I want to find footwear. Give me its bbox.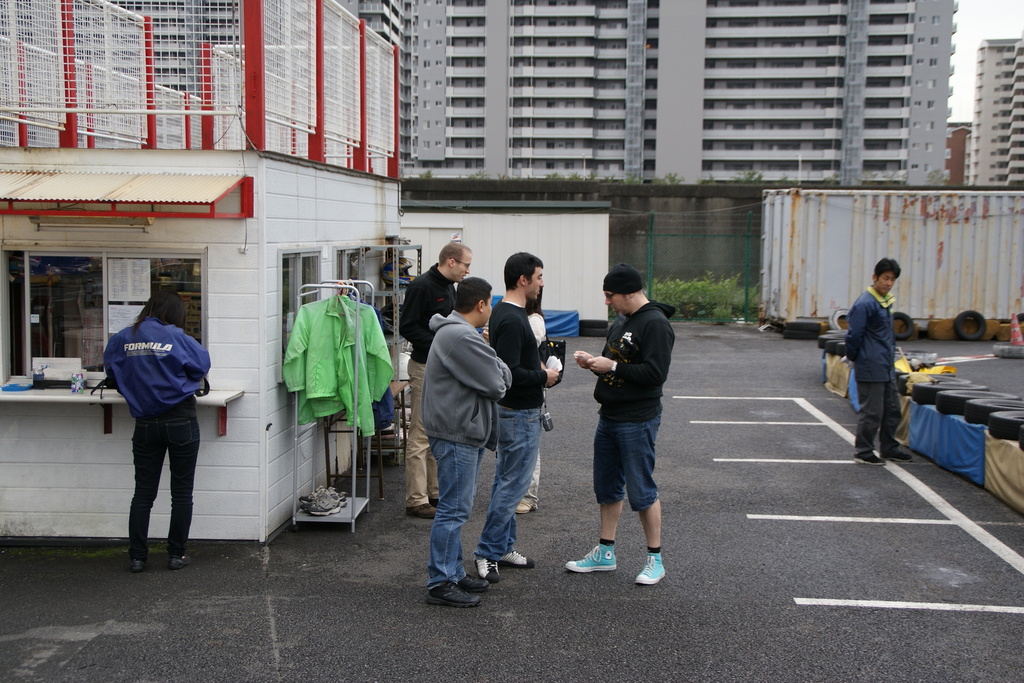
left=853, top=454, right=883, bottom=466.
